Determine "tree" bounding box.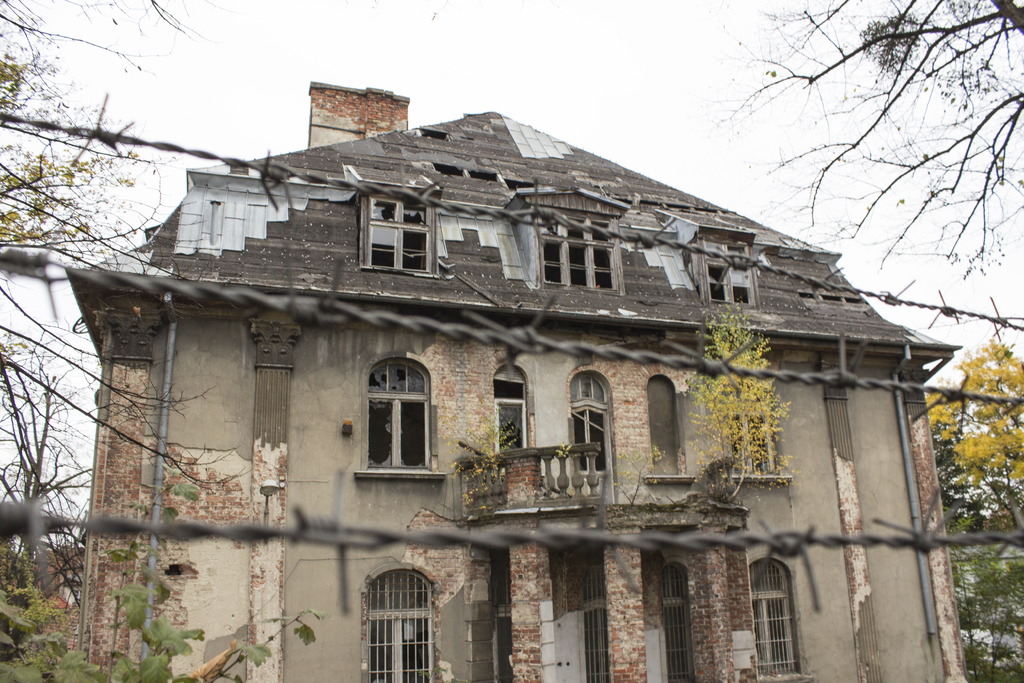
Determined: [0, 325, 268, 623].
